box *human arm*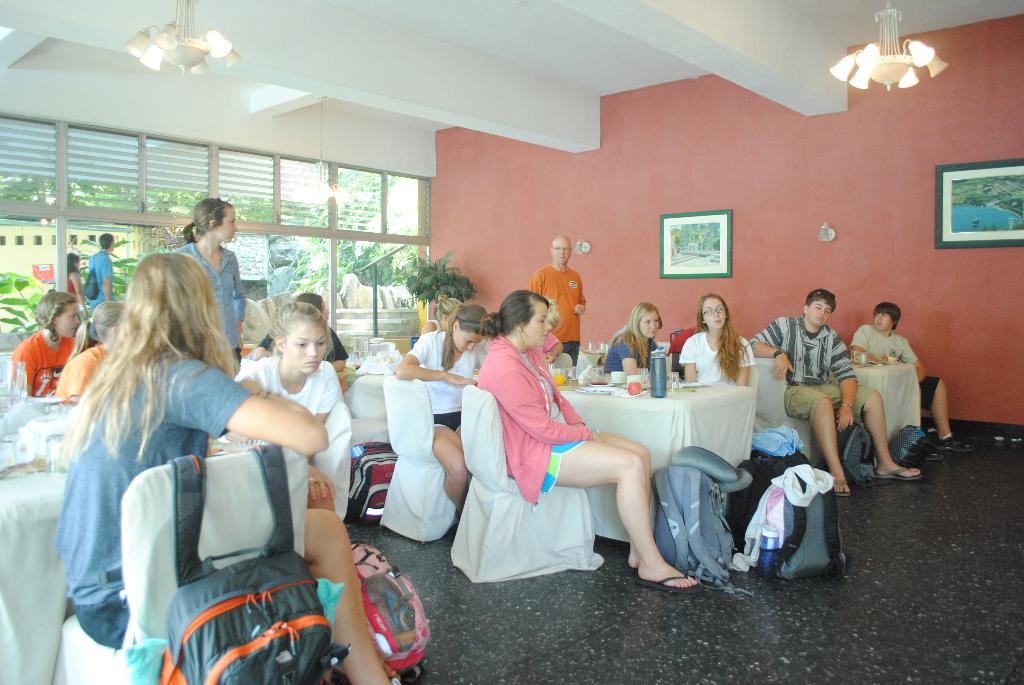
select_region(902, 341, 926, 379)
